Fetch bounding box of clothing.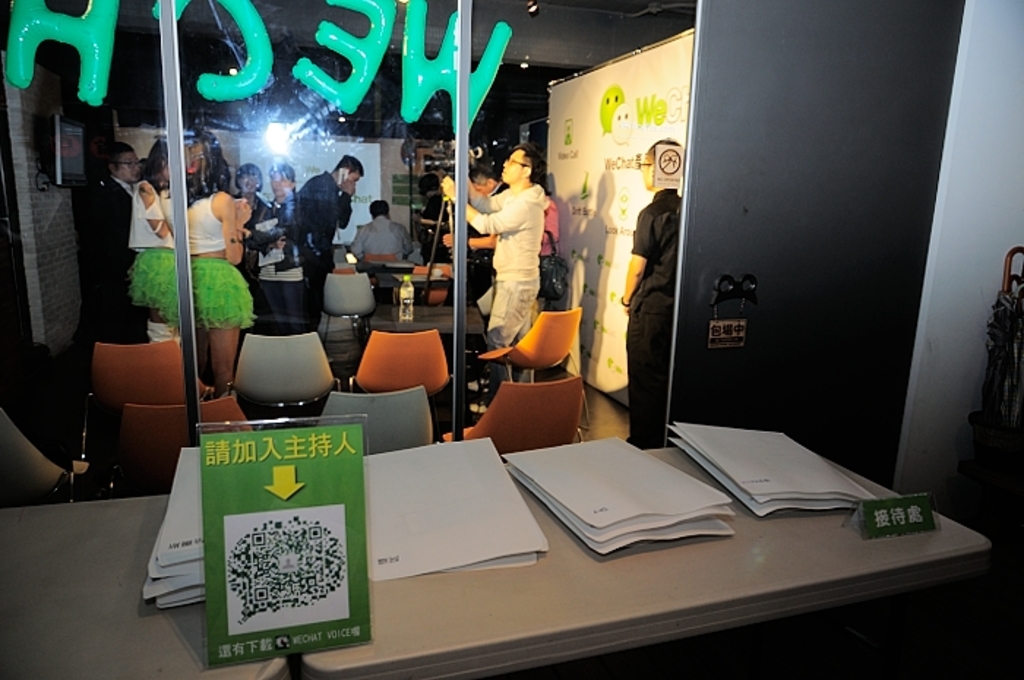
Bbox: [left=80, top=164, right=145, bottom=342].
